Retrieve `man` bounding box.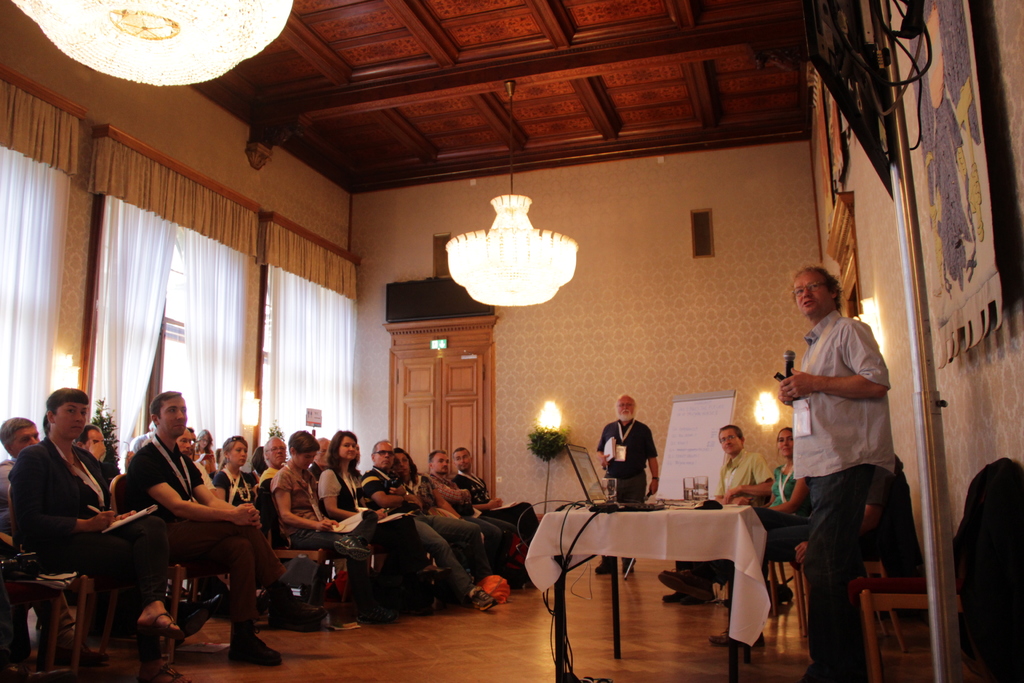
Bounding box: [left=255, top=431, right=296, bottom=490].
